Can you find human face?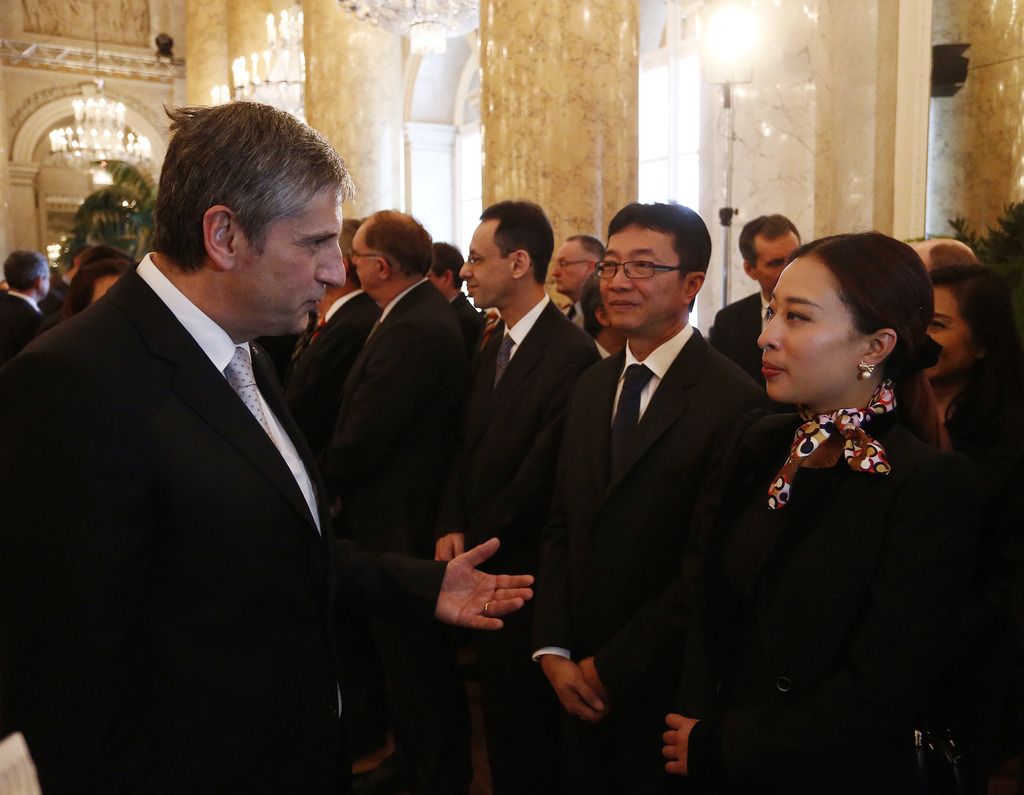
Yes, bounding box: l=42, t=266, r=53, b=303.
